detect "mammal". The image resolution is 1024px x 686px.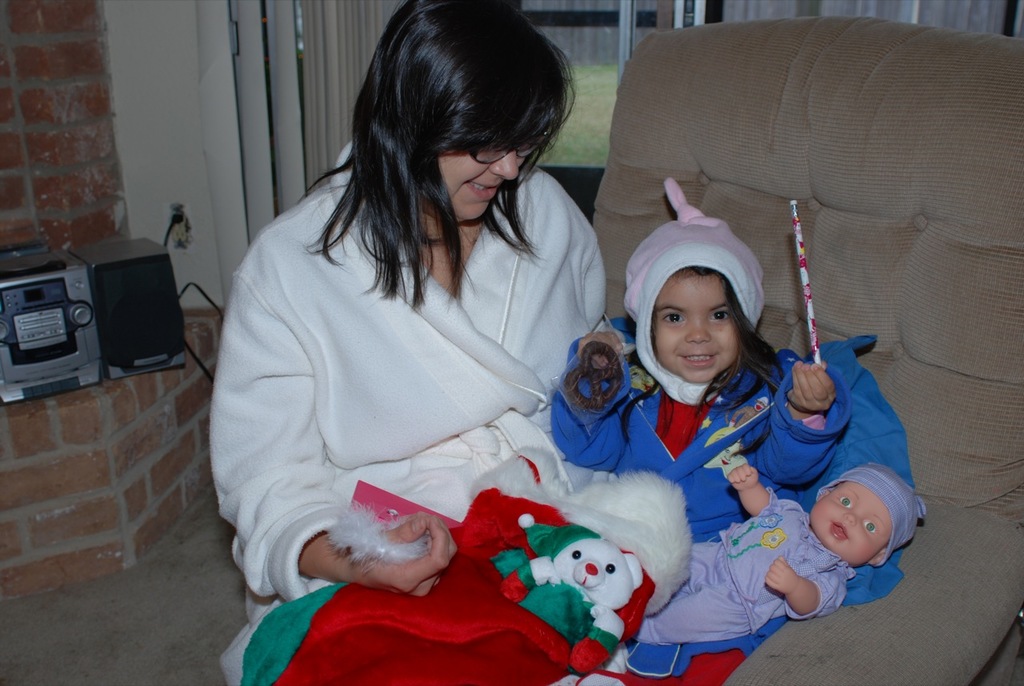
bbox(554, 174, 847, 543).
